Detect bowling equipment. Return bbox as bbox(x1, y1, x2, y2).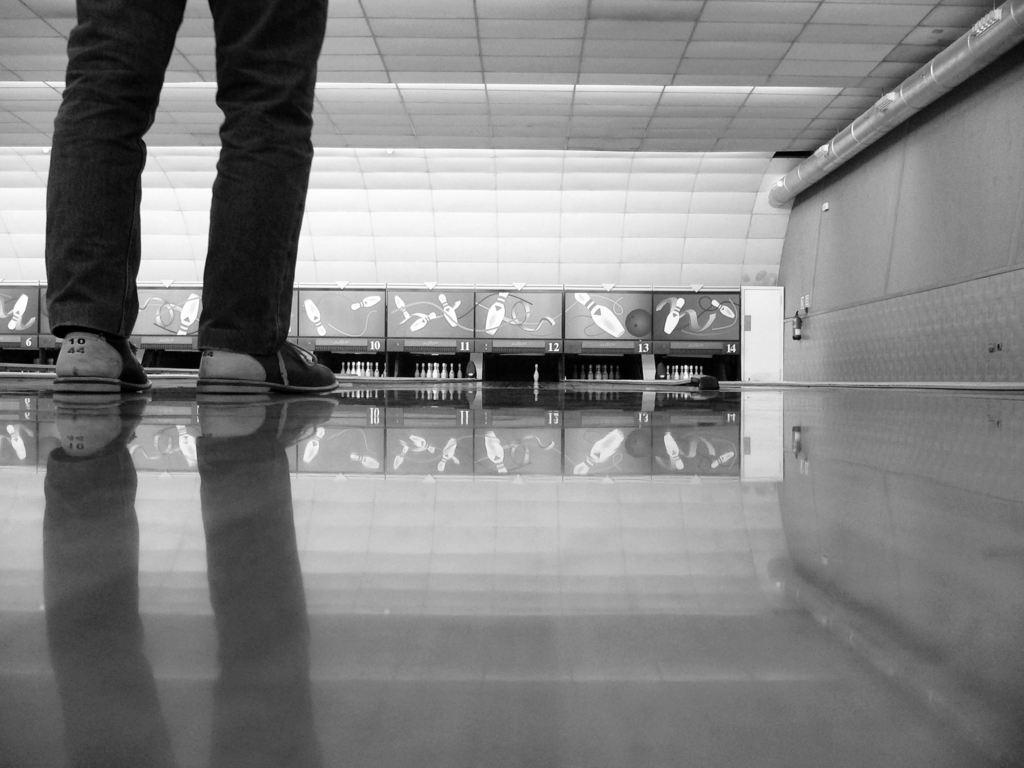
bbox(483, 292, 509, 335).
